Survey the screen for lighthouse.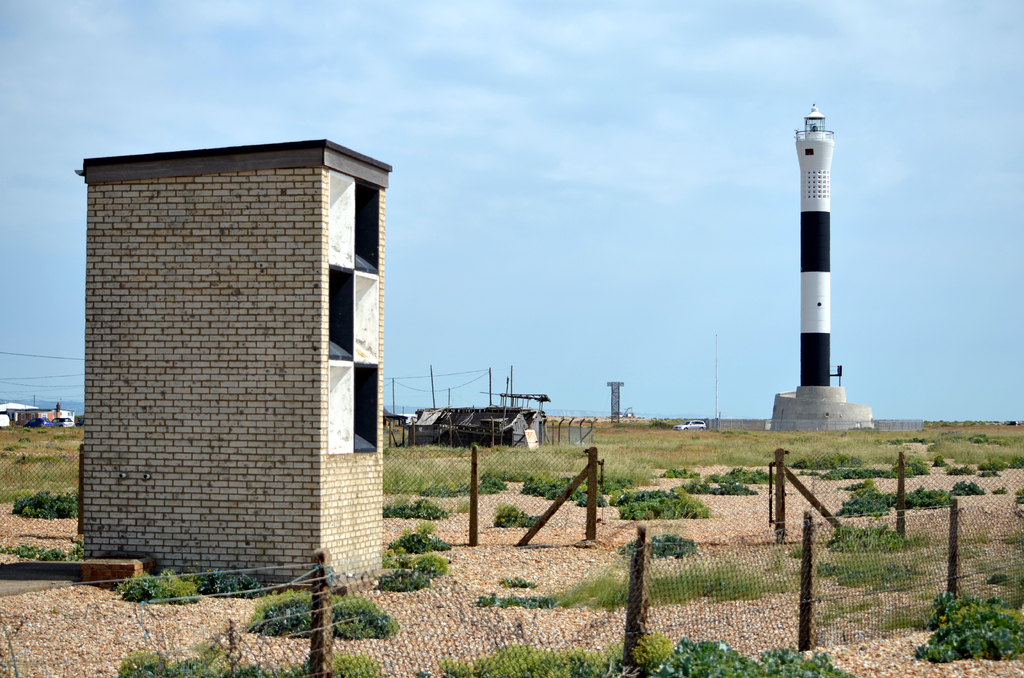
Survey found: crop(792, 101, 834, 387).
